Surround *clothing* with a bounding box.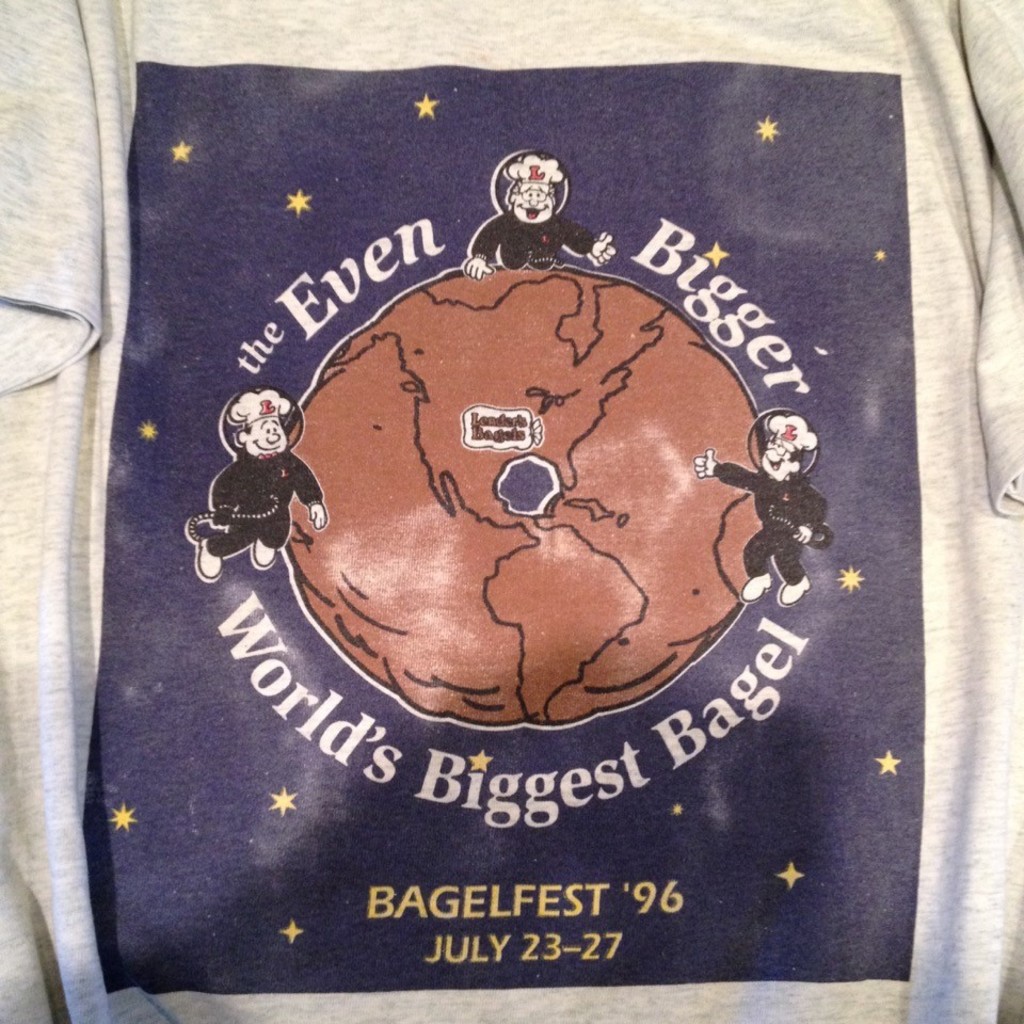
710,458,828,590.
